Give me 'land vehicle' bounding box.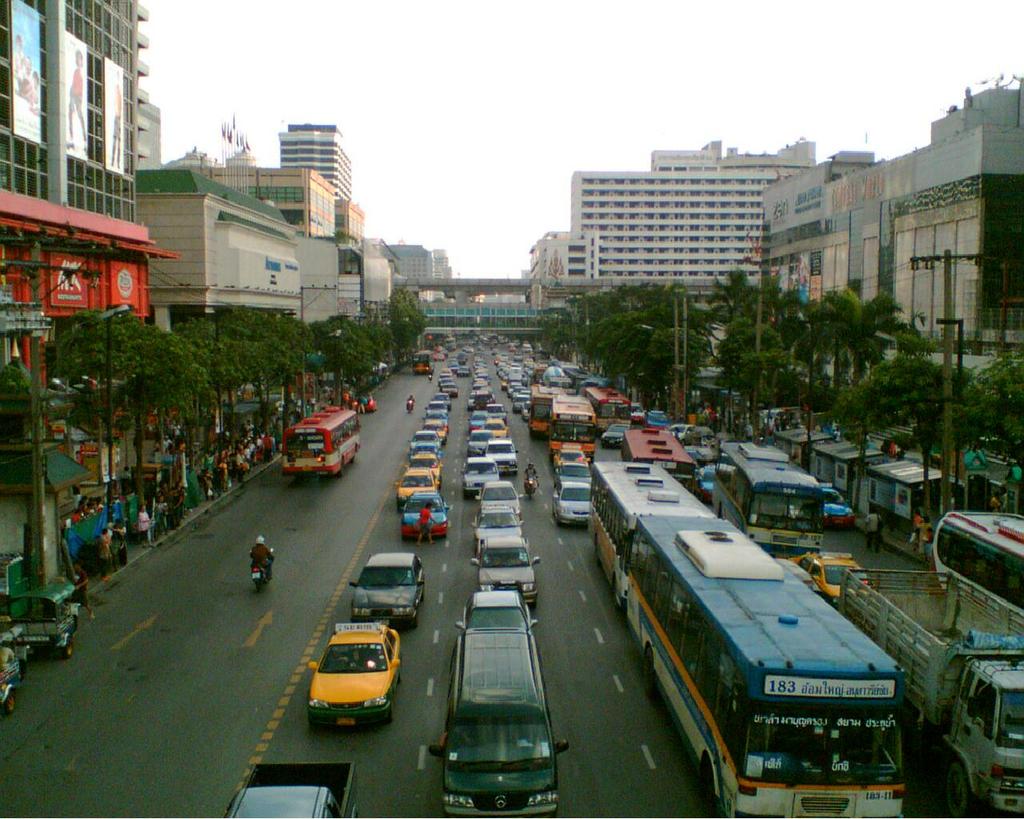
{"x1": 837, "y1": 565, "x2": 1023, "y2": 818}.
